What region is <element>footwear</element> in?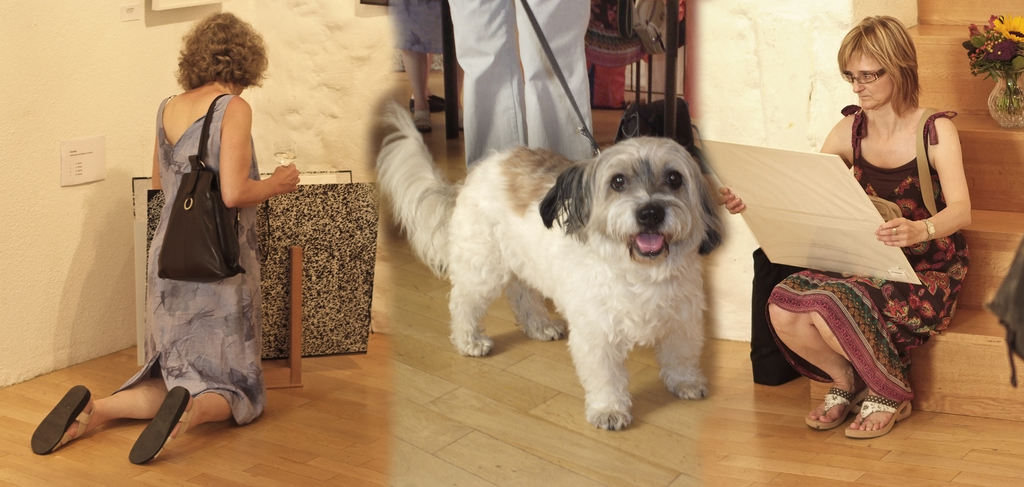
{"left": 415, "top": 108, "right": 431, "bottom": 137}.
